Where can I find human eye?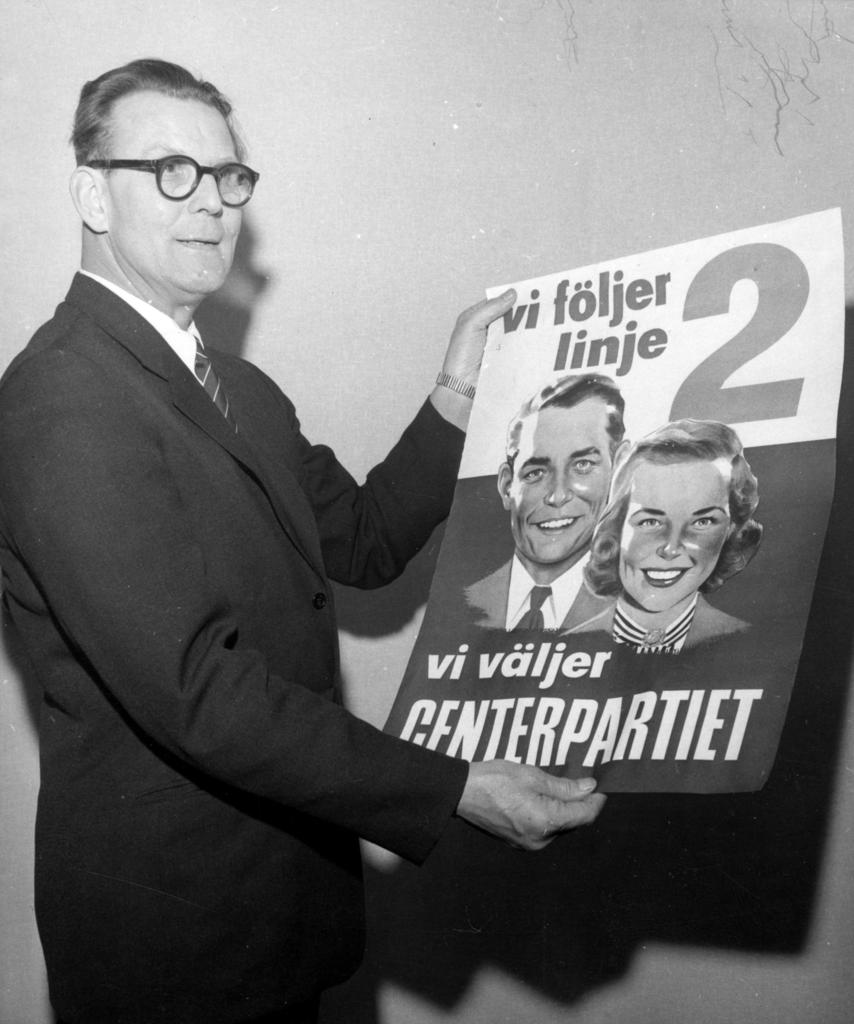
You can find it at <bbox>567, 455, 605, 475</bbox>.
